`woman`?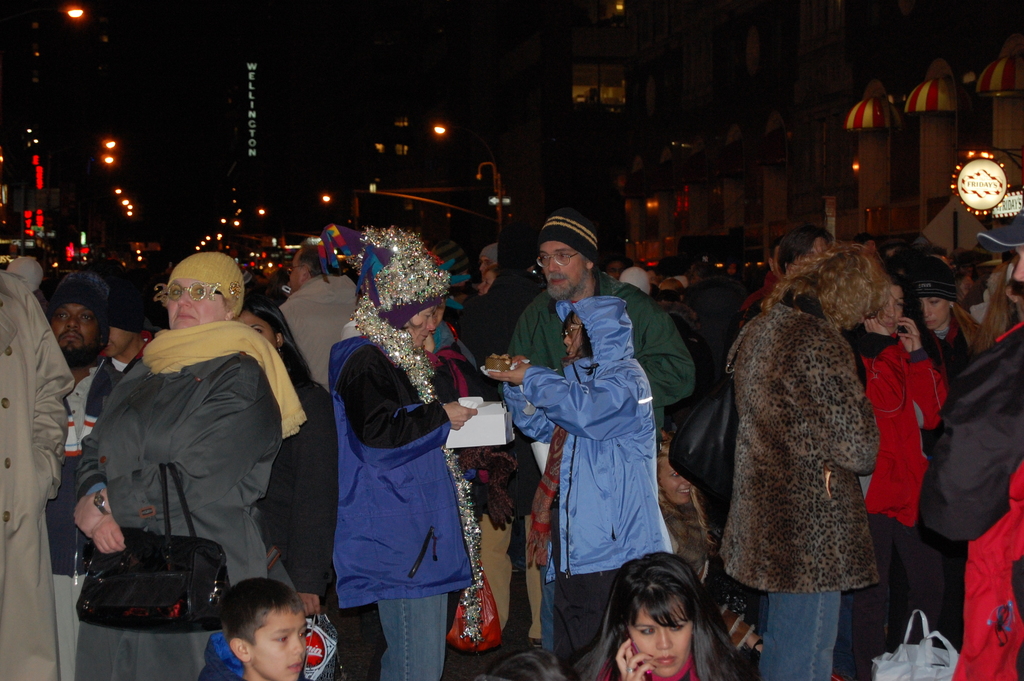
{"left": 561, "top": 550, "right": 755, "bottom": 680}
